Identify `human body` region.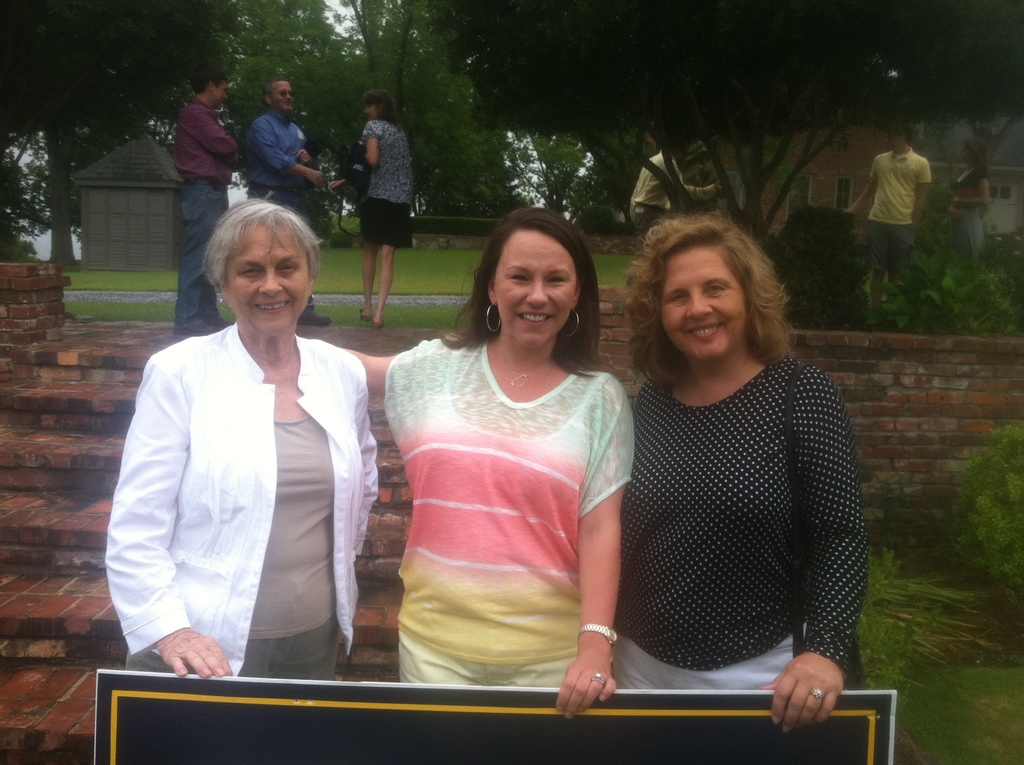
Region: <bbox>249, 111, 324, 323</bbox>.
